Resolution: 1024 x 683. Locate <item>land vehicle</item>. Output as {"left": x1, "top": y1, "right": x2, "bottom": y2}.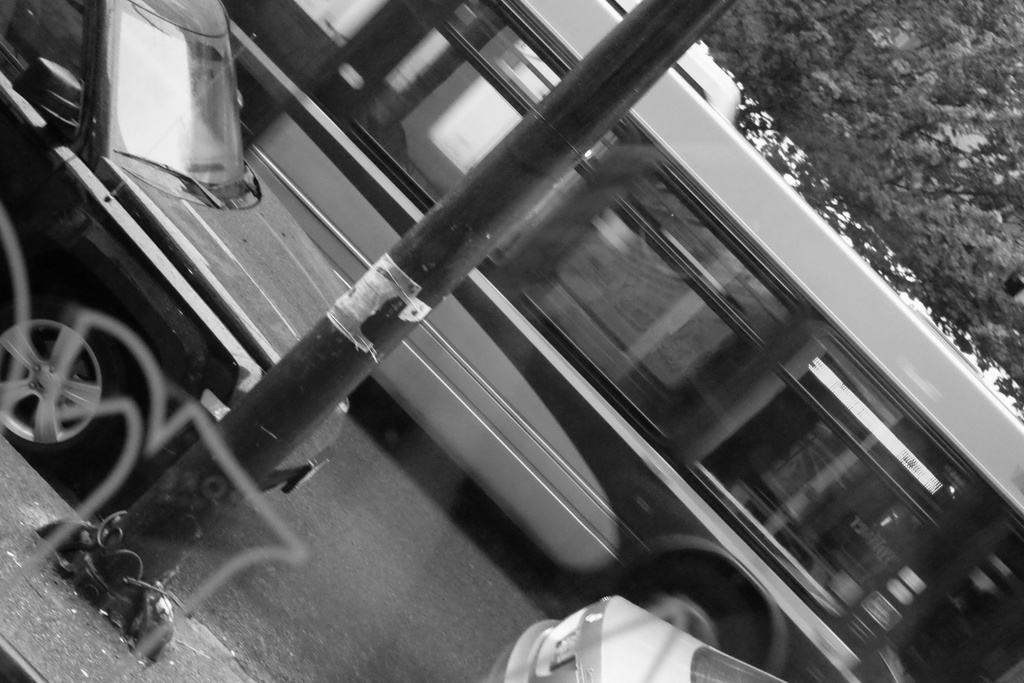
{"left": 0, "top": 0, "right": 351, "bottom": 493}.
